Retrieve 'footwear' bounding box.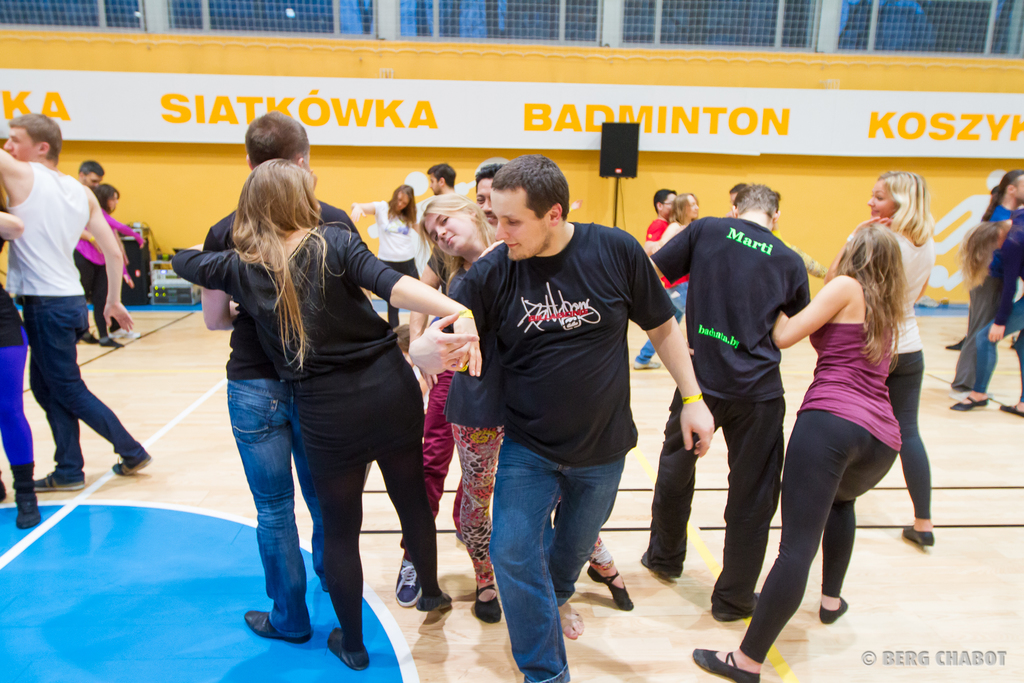
Bounding box: 475,579,504,625.
